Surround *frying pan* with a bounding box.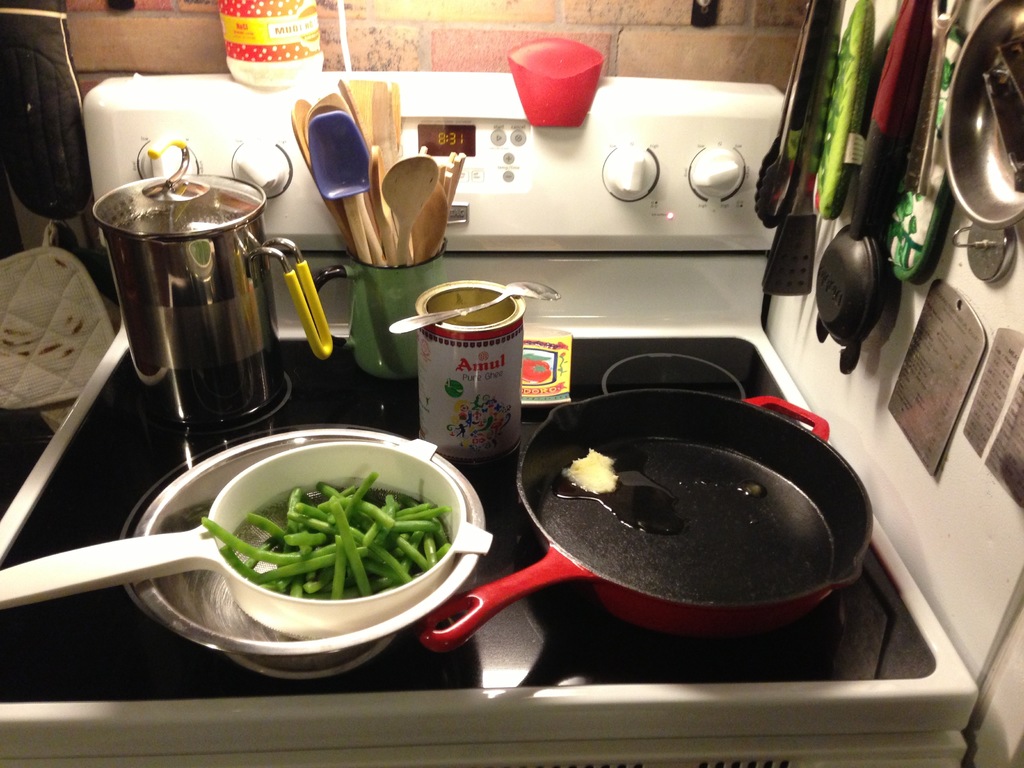
<box>414,388,876,648</box>.
